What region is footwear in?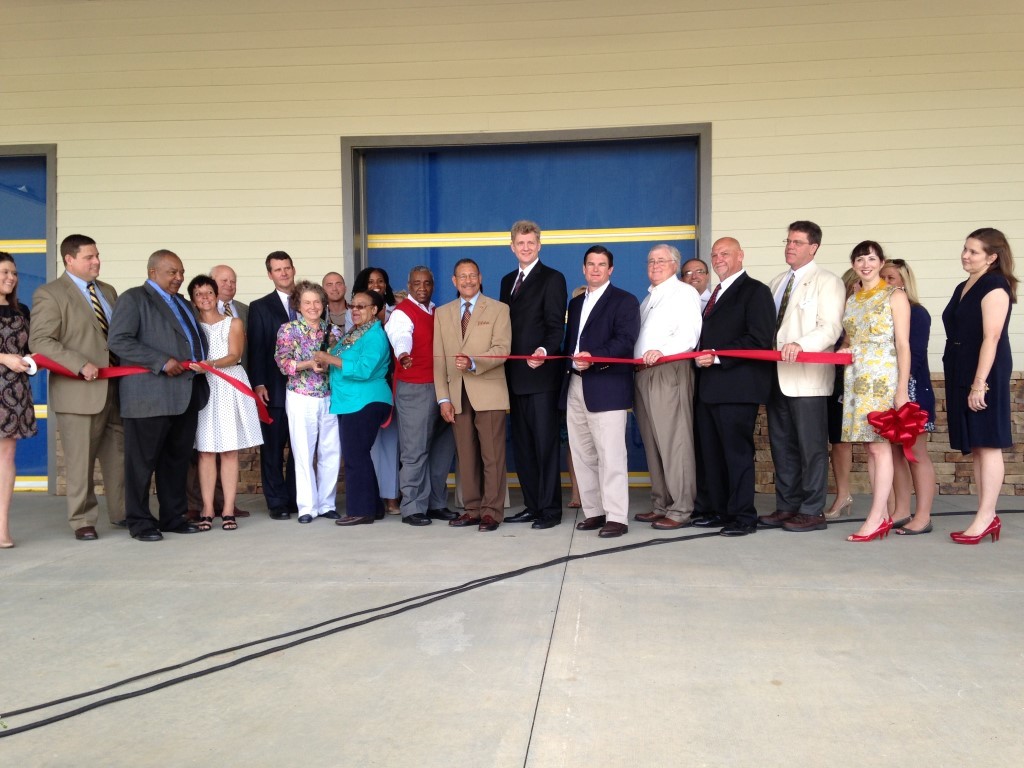
bbox=(268, 508, 291, 521).
